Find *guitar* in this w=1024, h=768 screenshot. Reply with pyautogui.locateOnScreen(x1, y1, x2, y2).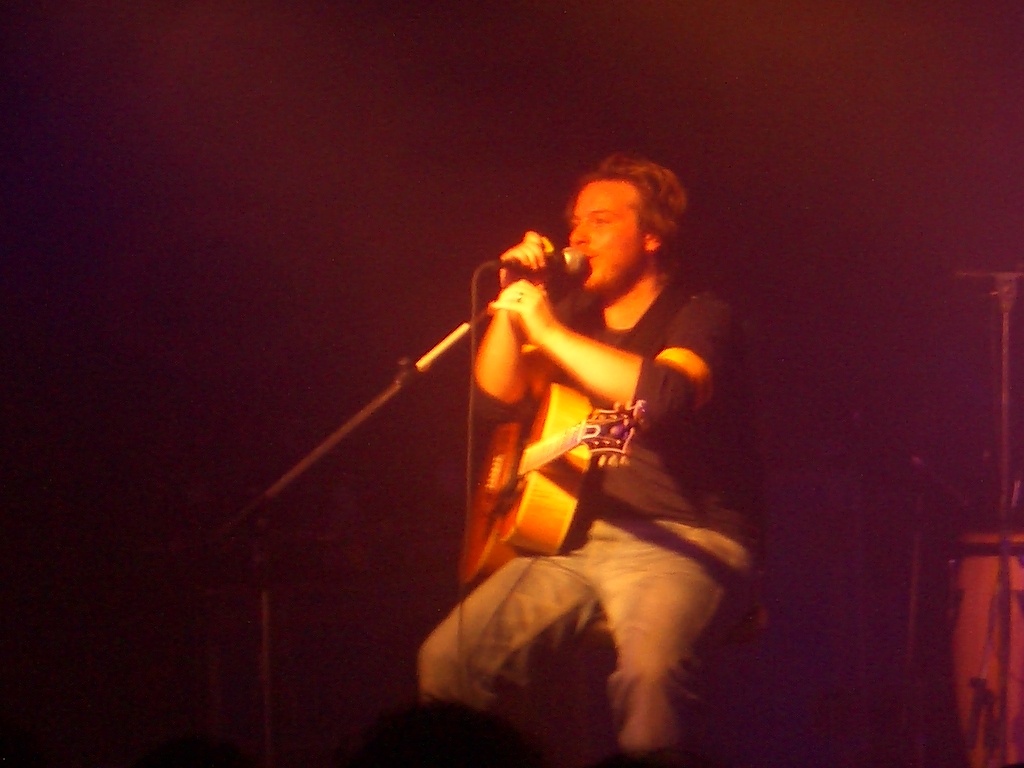
pyautogui.locateOnScreen(455, 381, 647, 593).
